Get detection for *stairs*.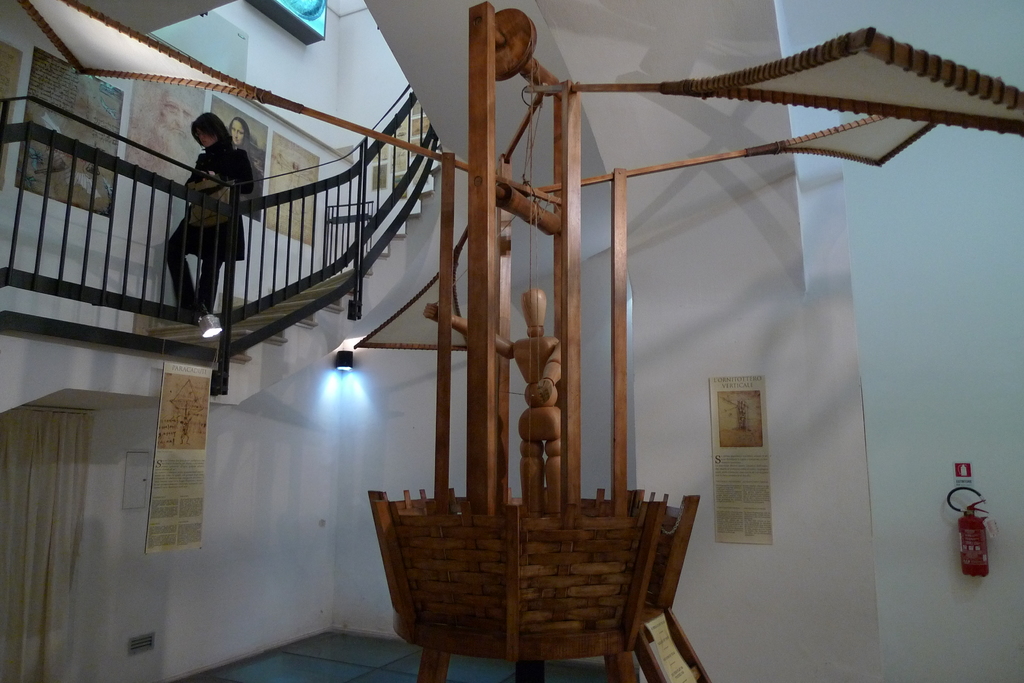
Detection: x1=150, y1=157, x2=442, y2=360.
